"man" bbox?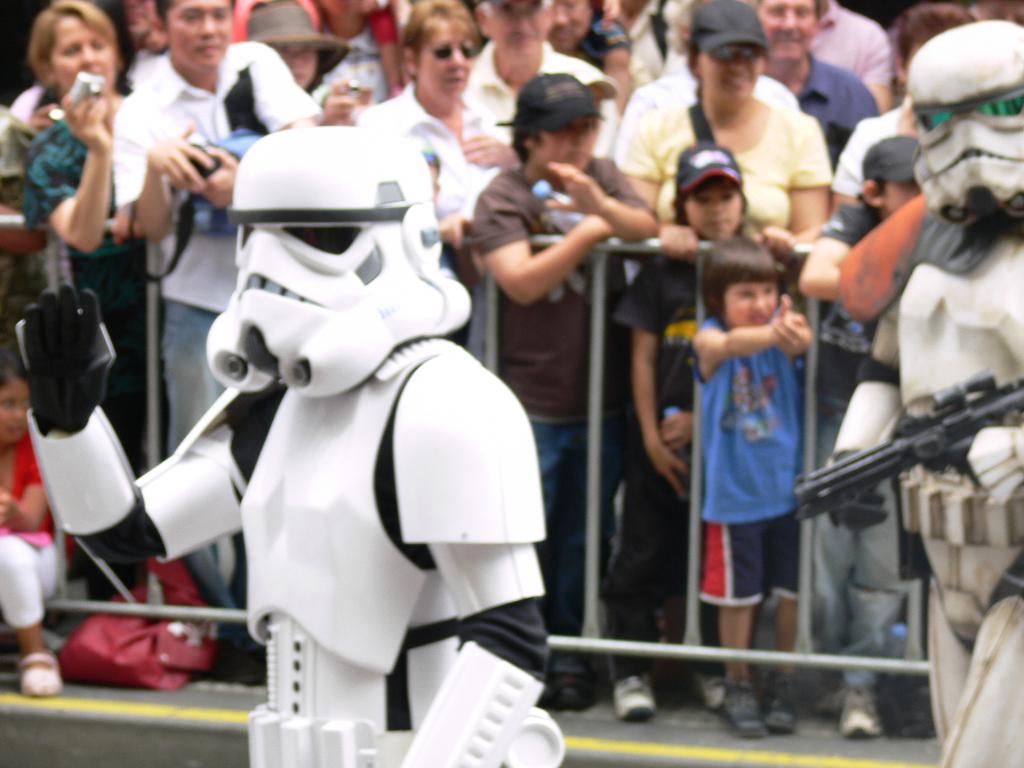
[left=750, top=0, right=872, bottom=170]
